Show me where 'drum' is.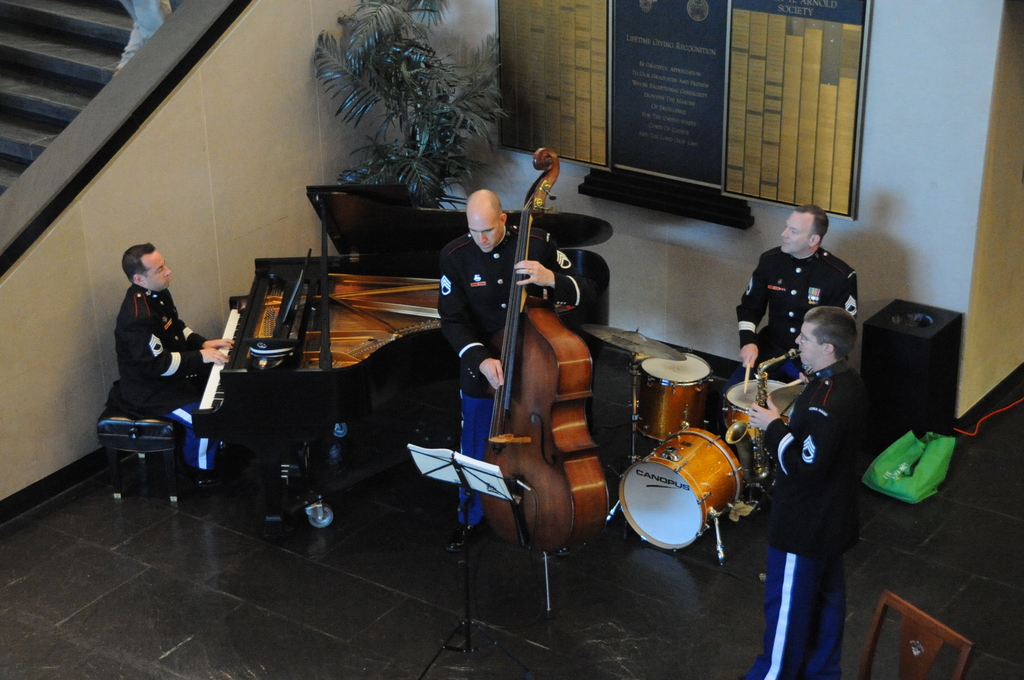
'drum' is at BBox(619, 425, 742, 551).
